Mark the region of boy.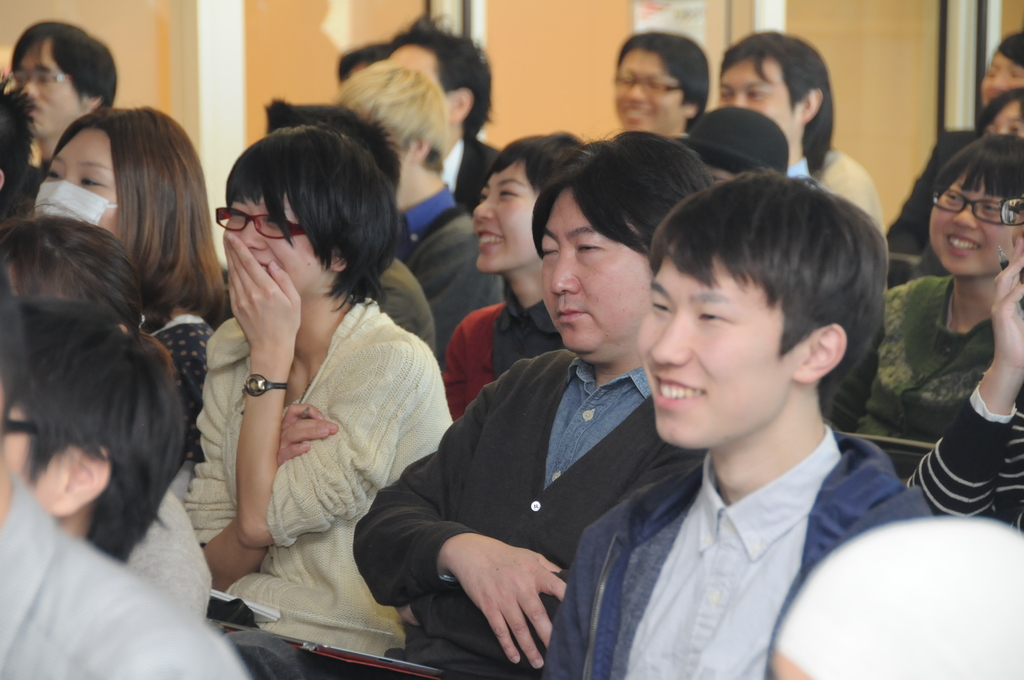
Region: 218,128,715,679.
